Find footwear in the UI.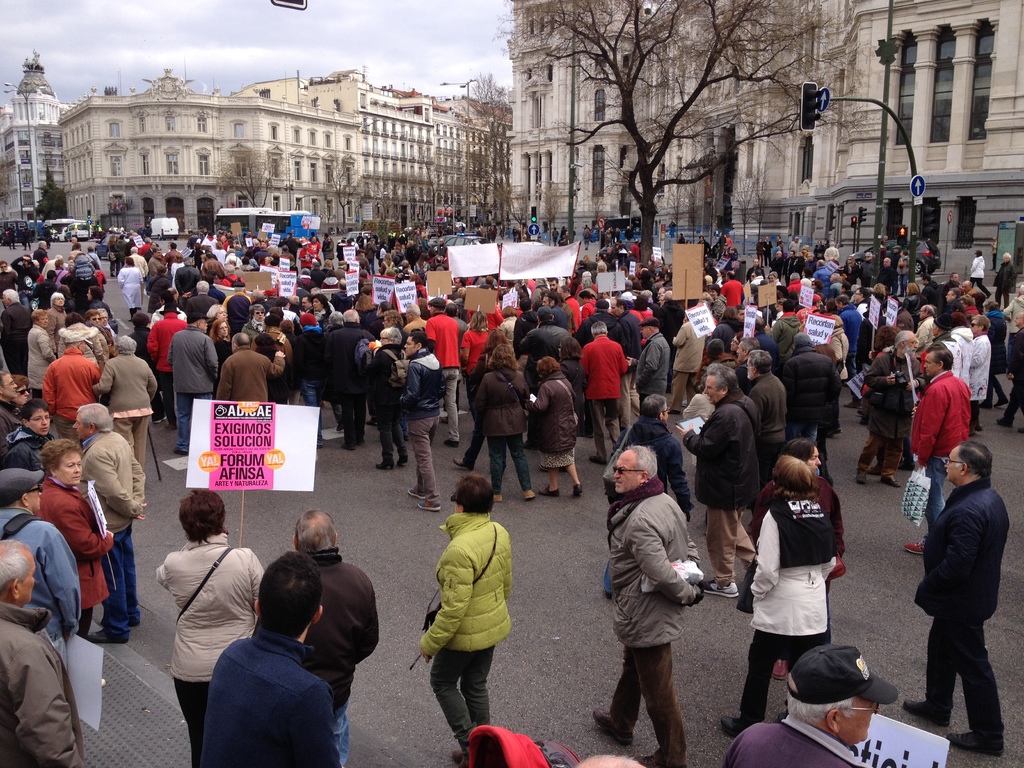
UI element at [406, 484, 434, 500].
